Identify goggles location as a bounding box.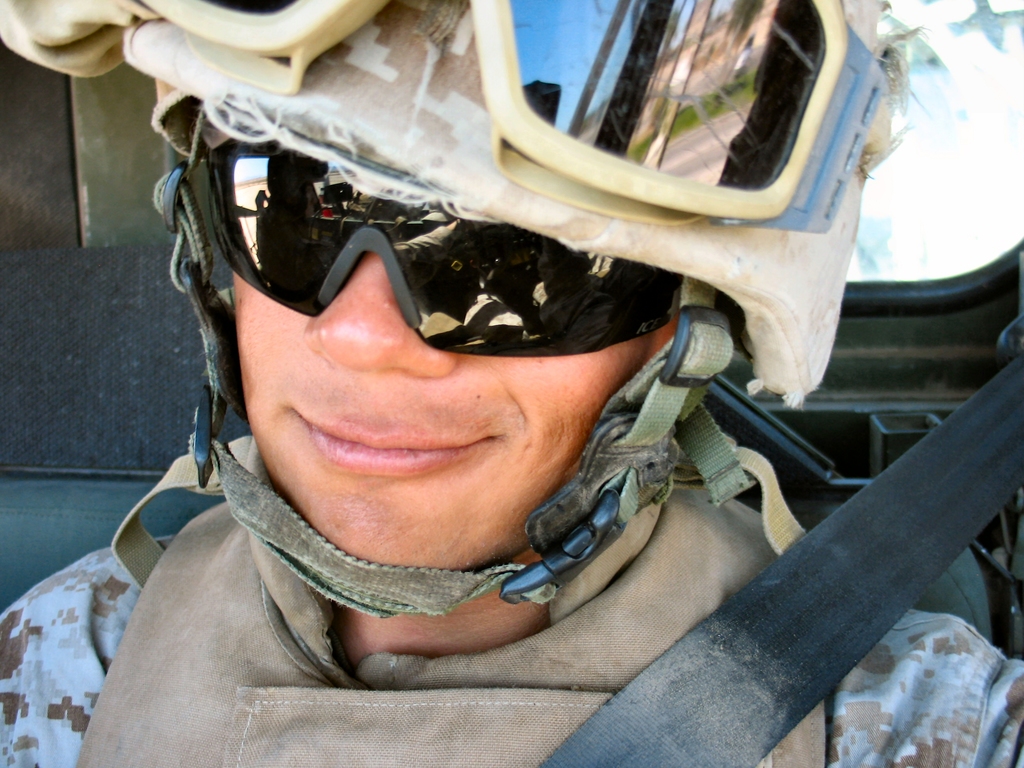
detection(112, 35, 922, 397).
